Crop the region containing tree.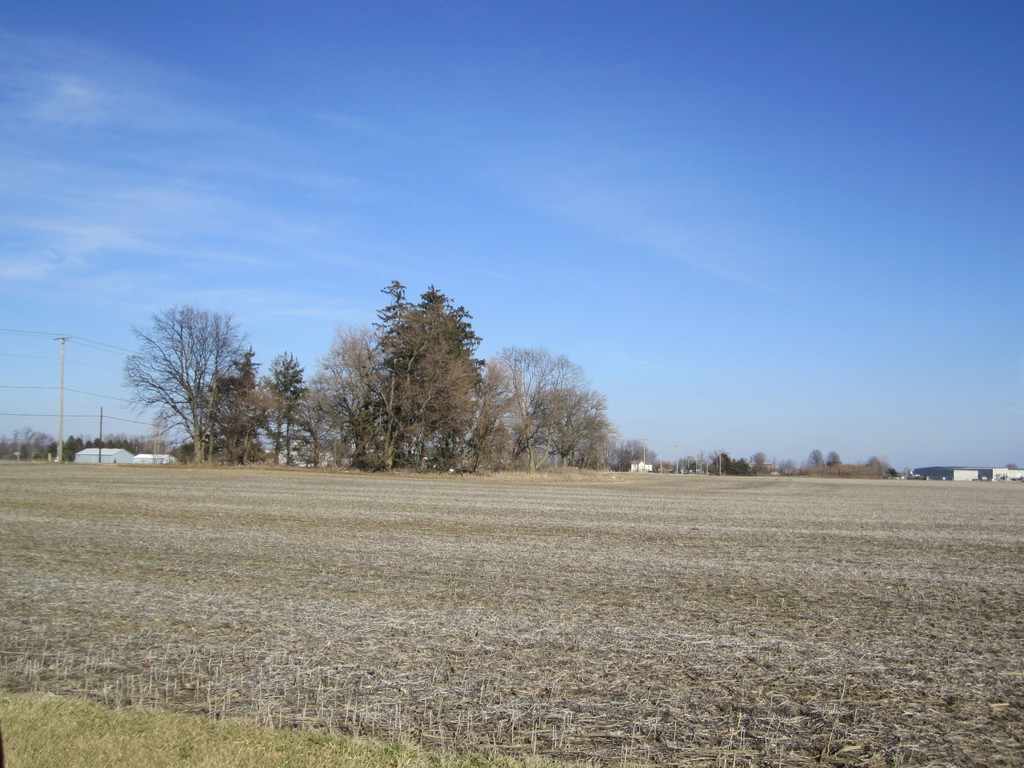
Crop region: pyautogui.locateOnScreen(132, 301, 248, 463).
